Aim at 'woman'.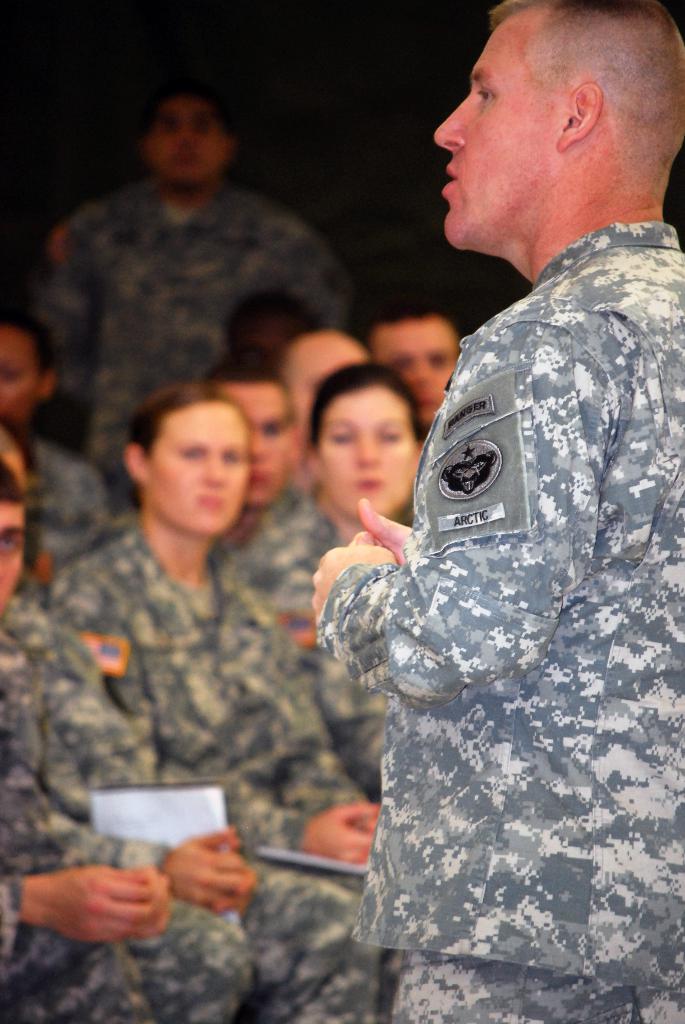
Aimed at bbox=[38, 292, 372, 958].
